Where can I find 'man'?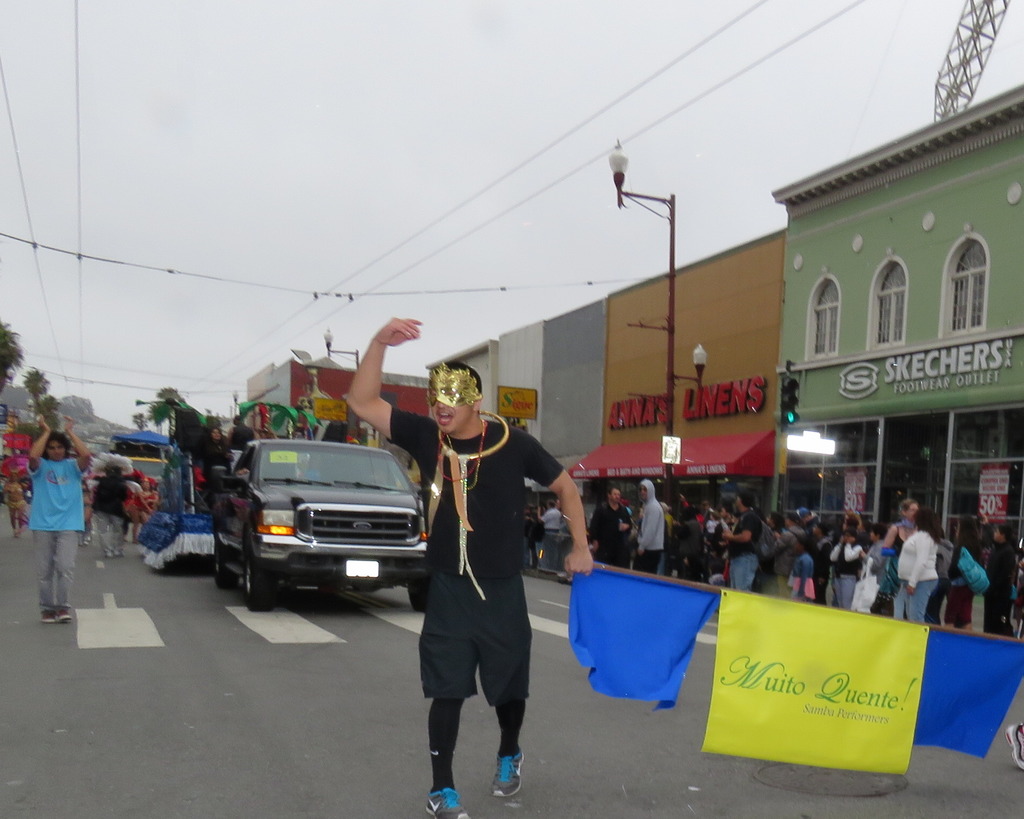
You can find it at {"x1": 26, "y1": 418, "x2": 93, "y2": 623}.
